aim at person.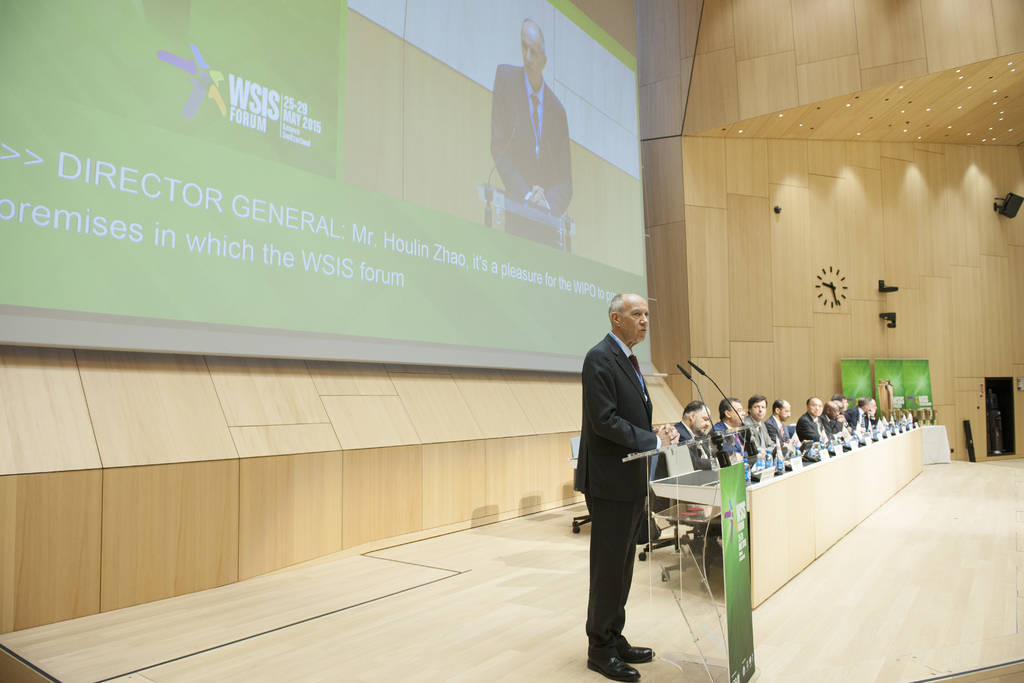
Aimed at 742/398/774/457.
